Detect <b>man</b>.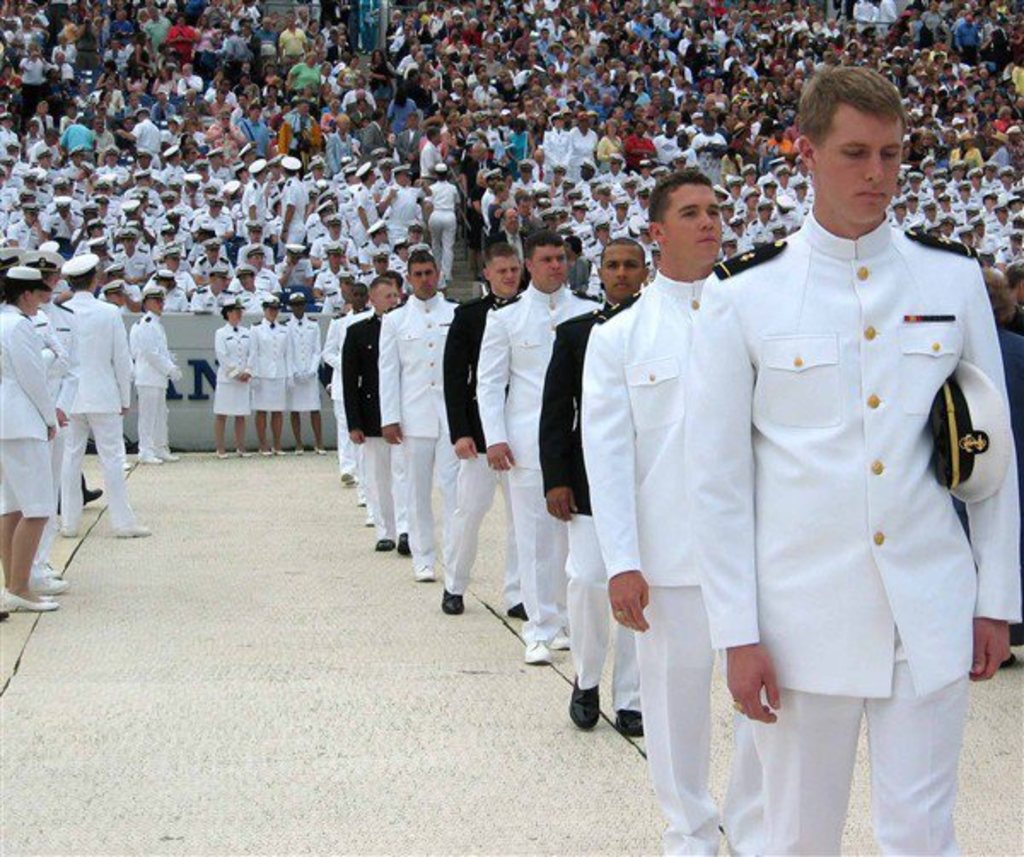
Detected at (568, 160, 782, 794).
